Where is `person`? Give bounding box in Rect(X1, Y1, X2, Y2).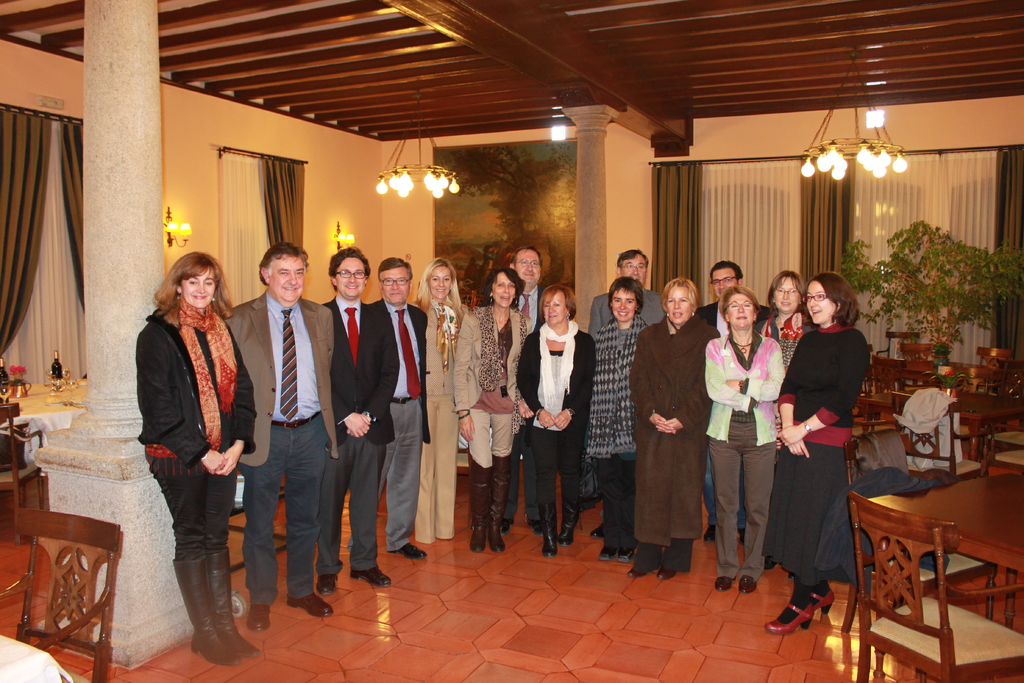
Rect(135, 252, 257, 668).
